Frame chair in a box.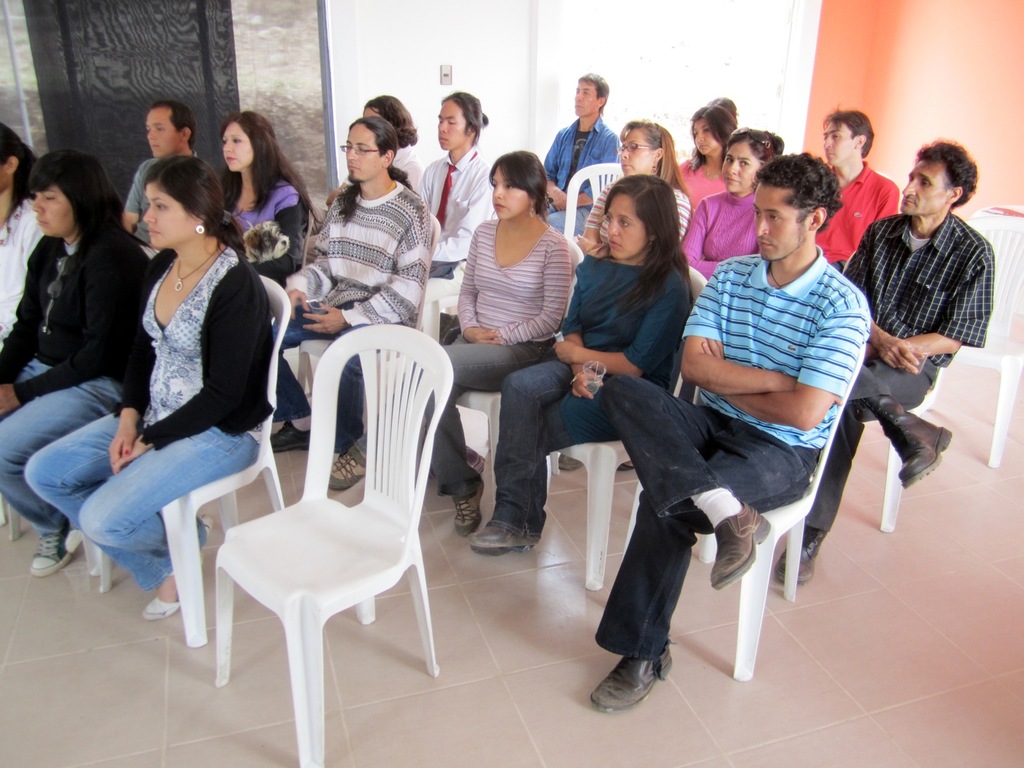
(left=424, top=240, right=586, bottom=507).
